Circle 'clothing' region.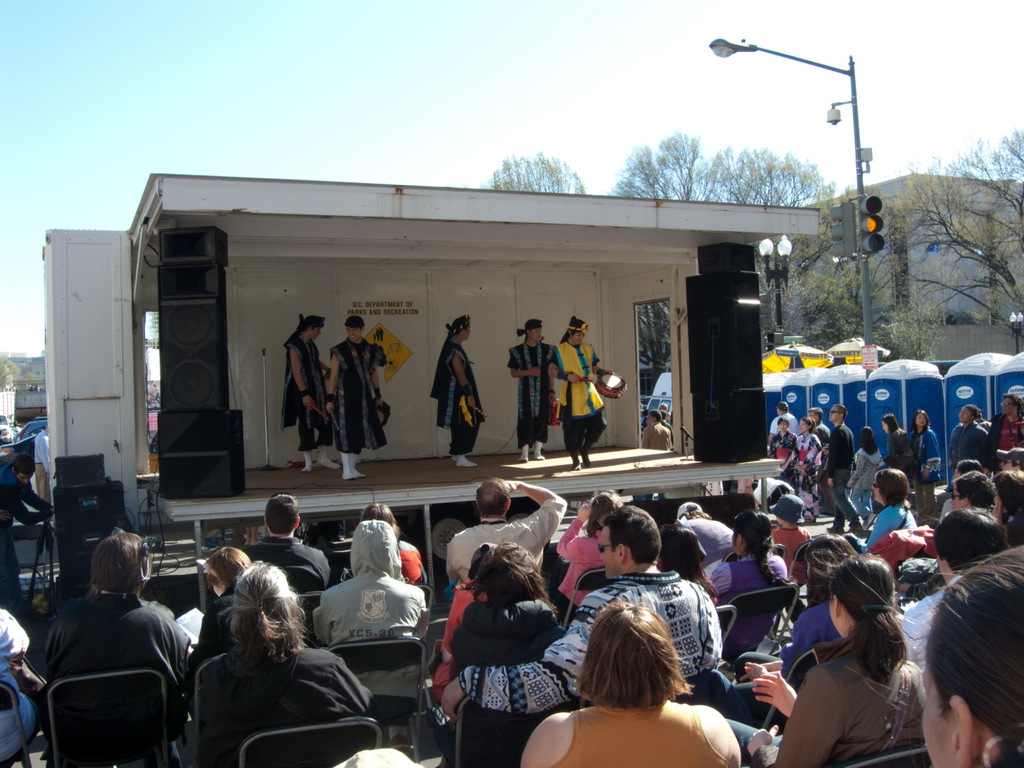
Region: bbox=[195, 645, 393, 756].
